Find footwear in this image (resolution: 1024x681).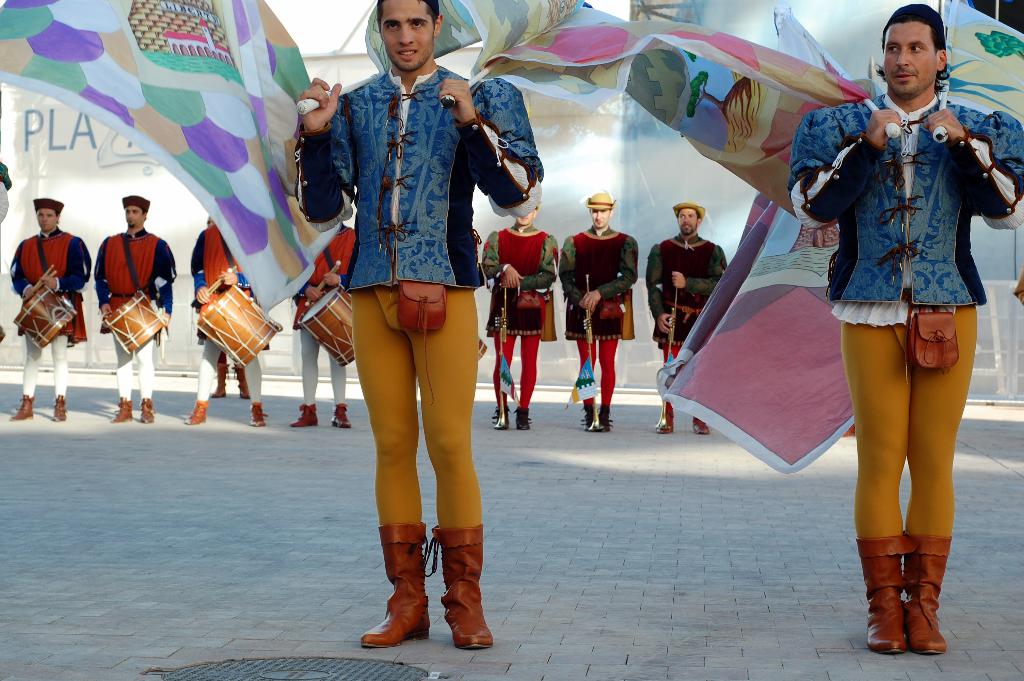
box=[332, 402, 351, 428].
